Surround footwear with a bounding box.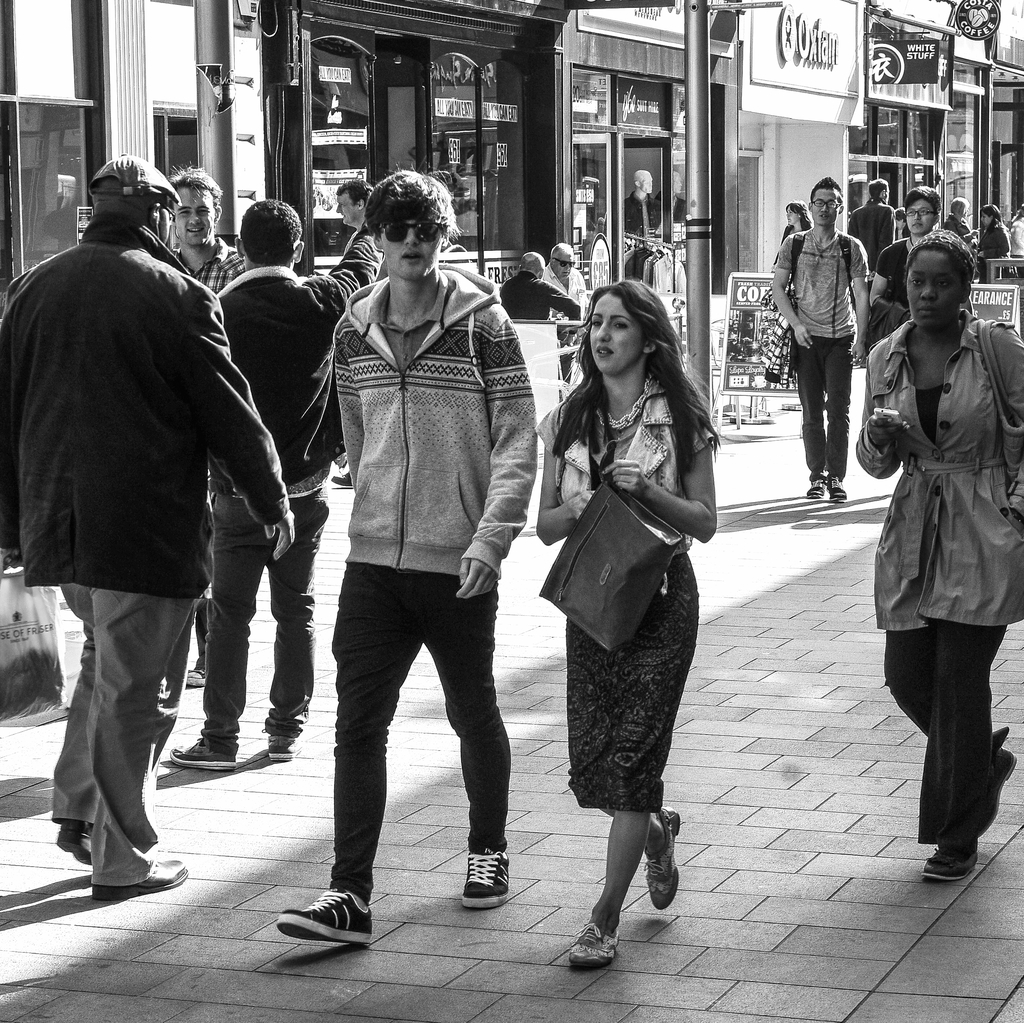
(264,733,299,762).
